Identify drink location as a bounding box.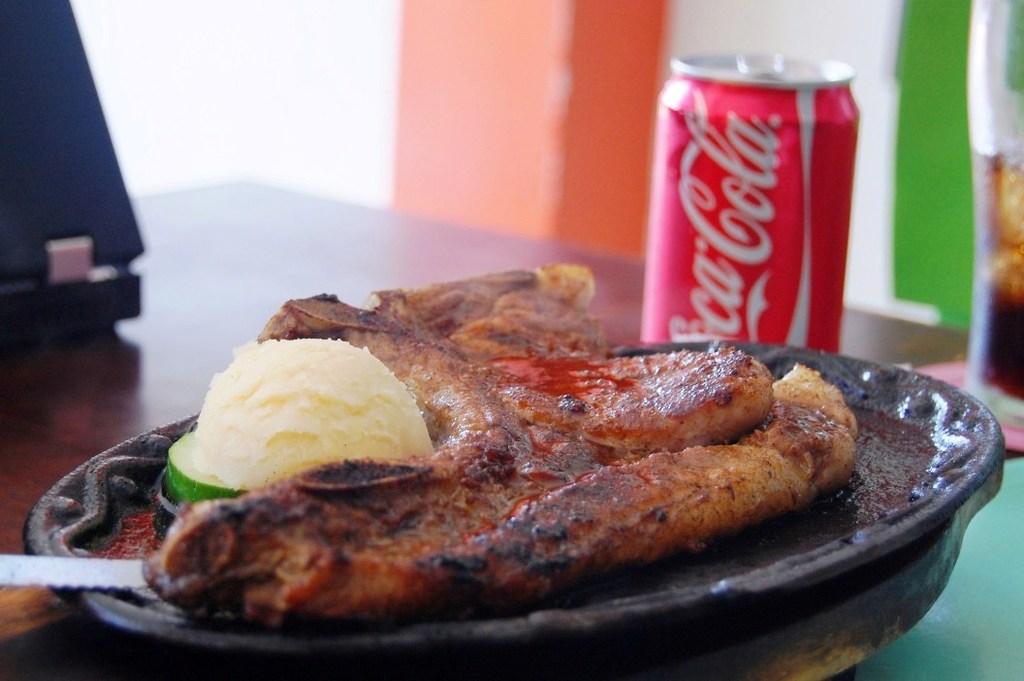
box=[654, 43, 868, 355].
